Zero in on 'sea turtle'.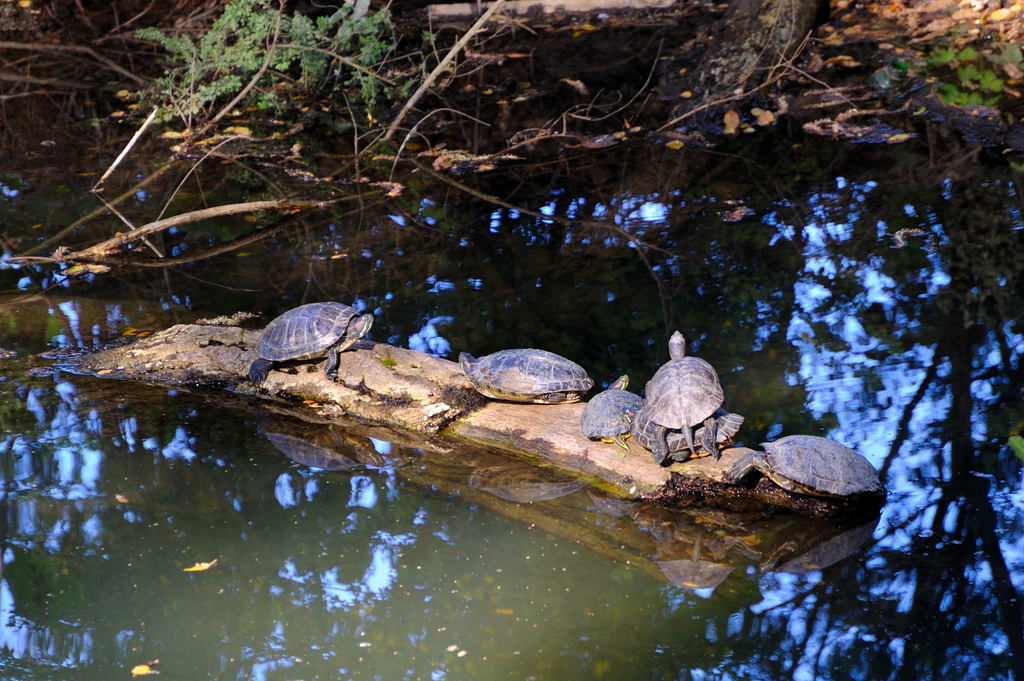
Zeroed in: select_region(582, 374, 648, 438).
